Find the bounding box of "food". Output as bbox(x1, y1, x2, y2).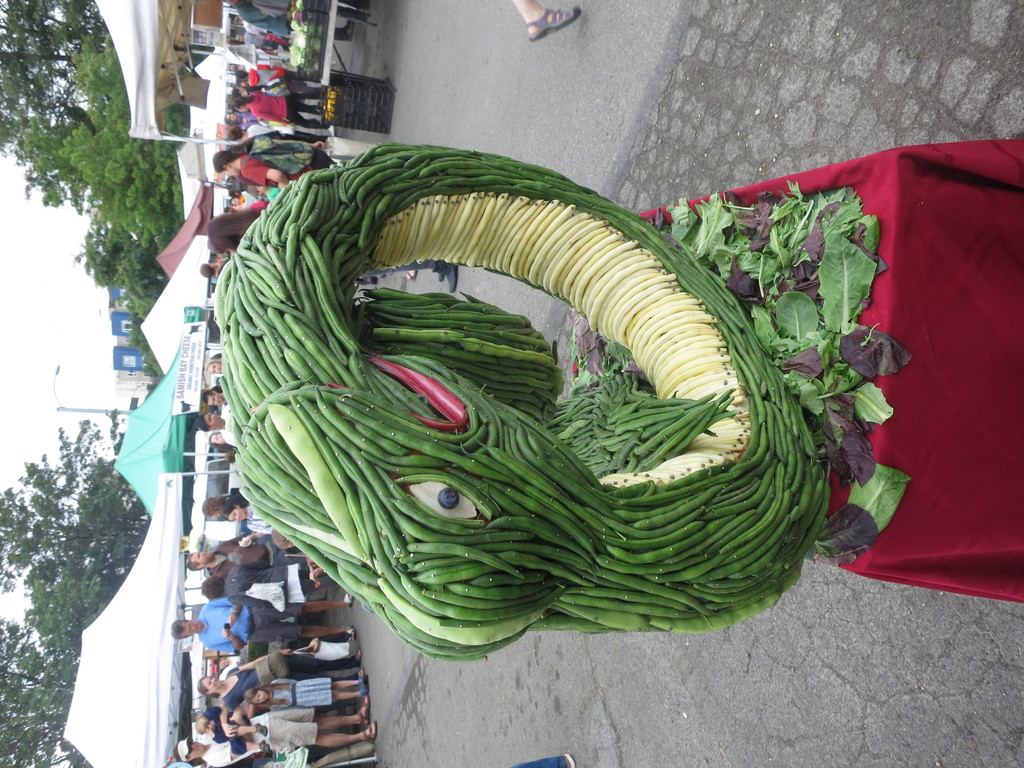
bbox(211, 192, 857, 636).
